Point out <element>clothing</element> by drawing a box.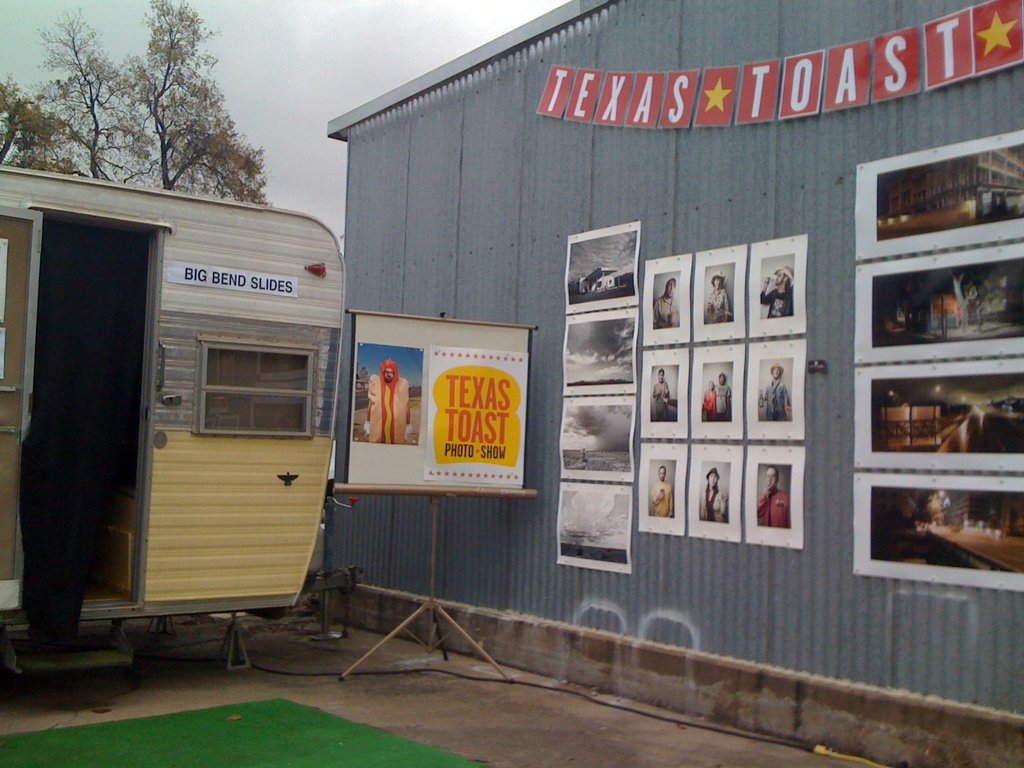
757:478:790:531.
